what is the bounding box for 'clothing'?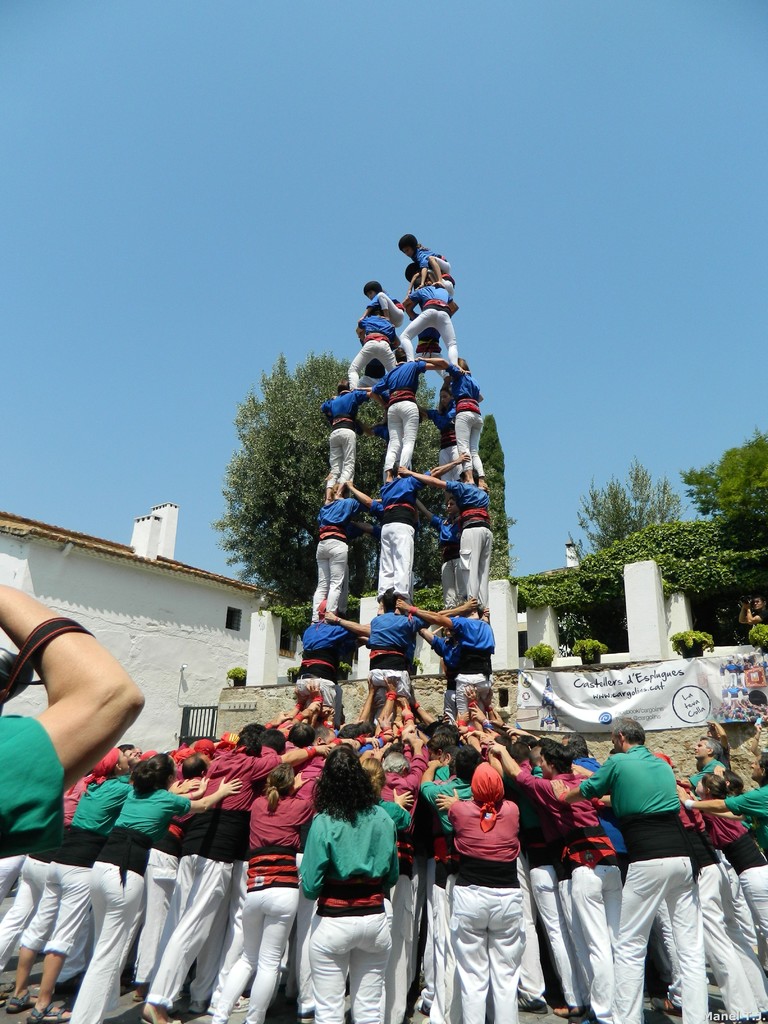
locate(447, 614, 492, 727).
